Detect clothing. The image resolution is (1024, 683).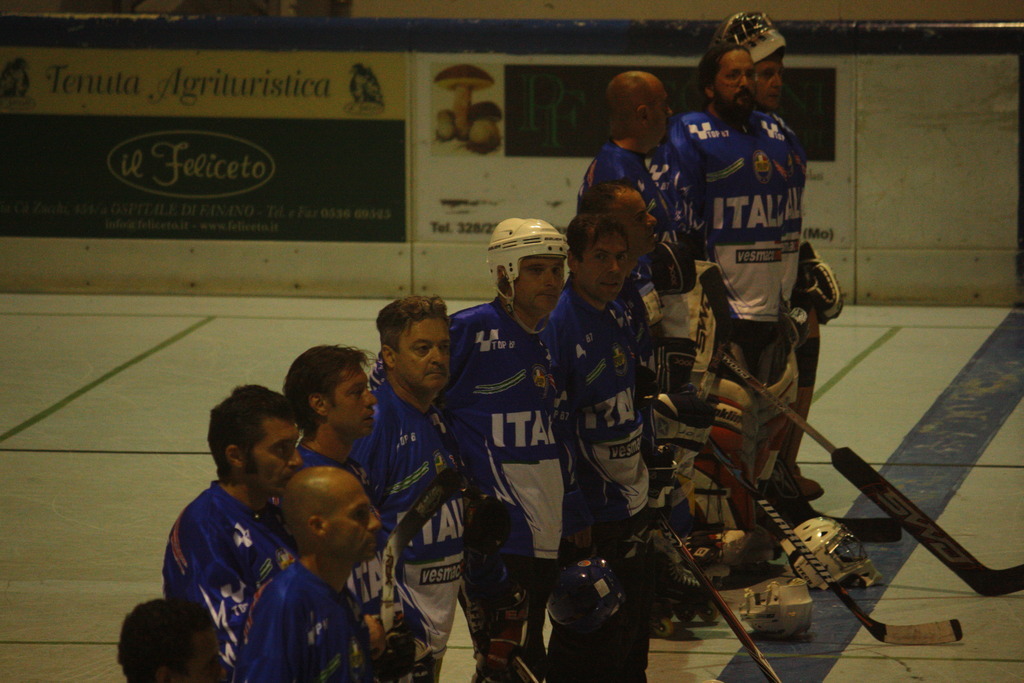
{"left": 485, "top": 552, "right": 551, "bottom": 682}.
